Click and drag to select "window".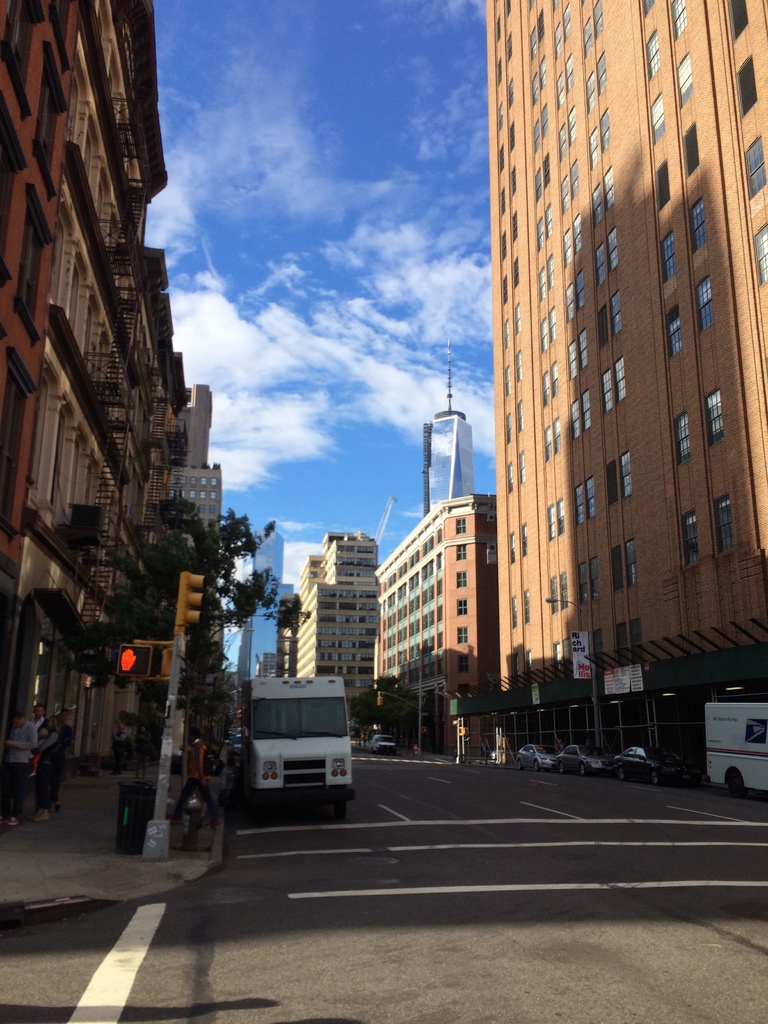
Selection: <box>554,360,559,406</box>.
